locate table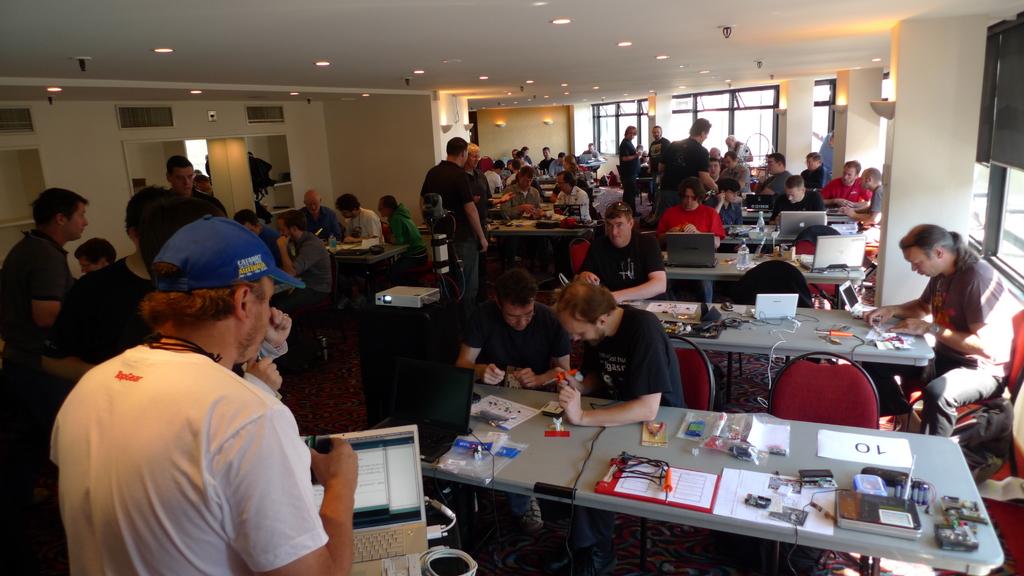
(x1=577, y1=159, x2=609, y2=188)
